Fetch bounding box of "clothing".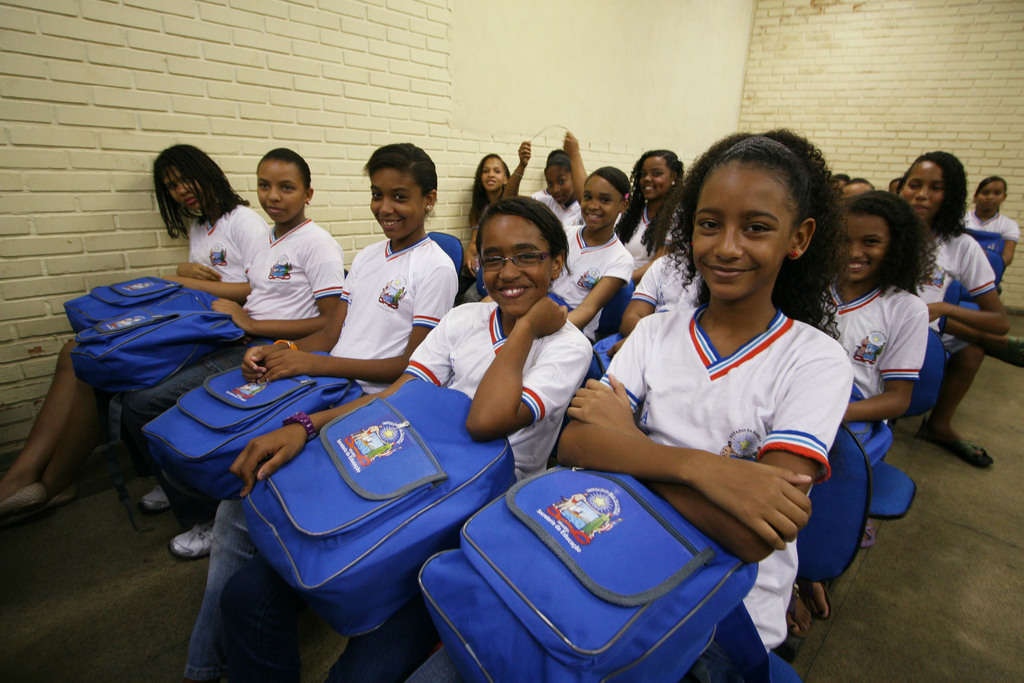
Bbox: {"left": 560, "top": 218, "right": 630, "bottom": 311}.
